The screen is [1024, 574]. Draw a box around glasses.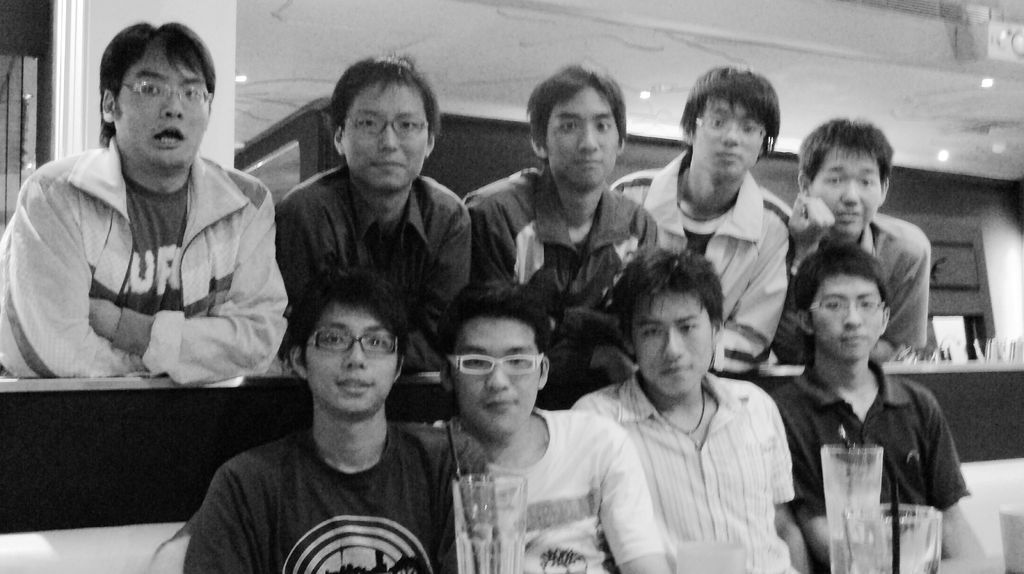
x1=289 y1=325 x2=398 y2=366.
